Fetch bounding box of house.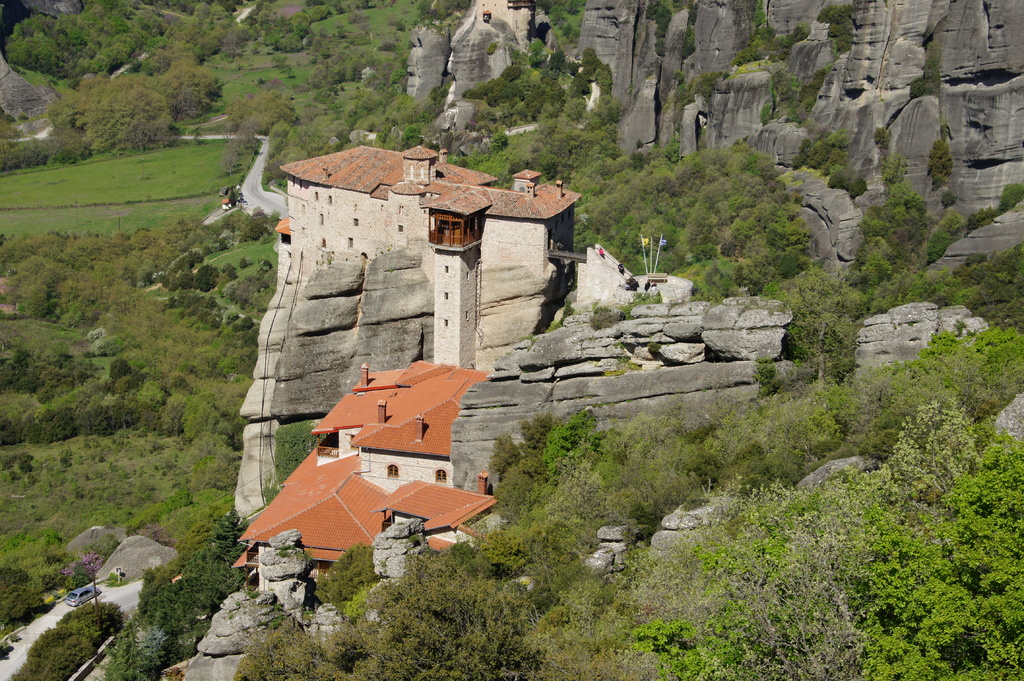
Bbox: left=275, top=141, right=582, bottom=297.
